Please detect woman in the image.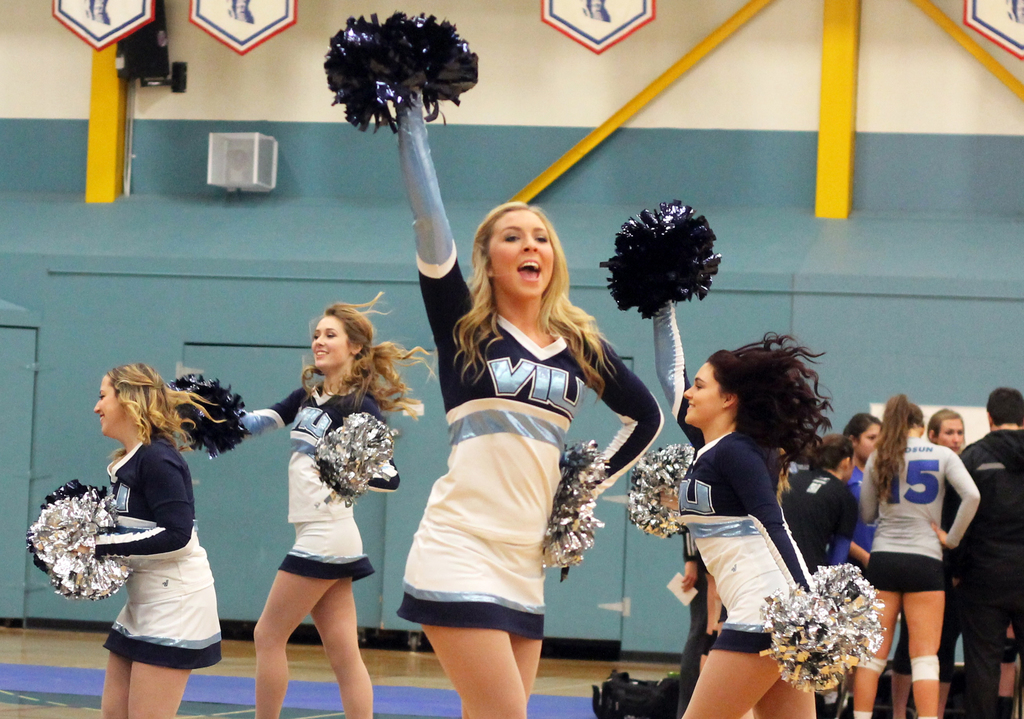
l=645, t=291, r=833, b=718.
